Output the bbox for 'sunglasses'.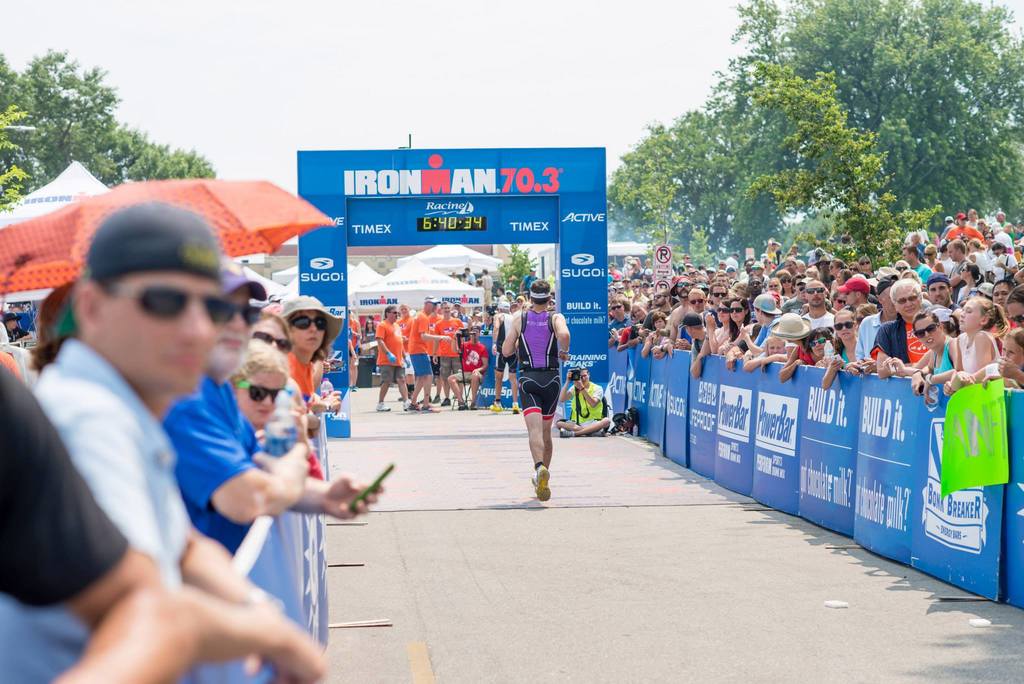
BBox(287, 317, 323, 330).
